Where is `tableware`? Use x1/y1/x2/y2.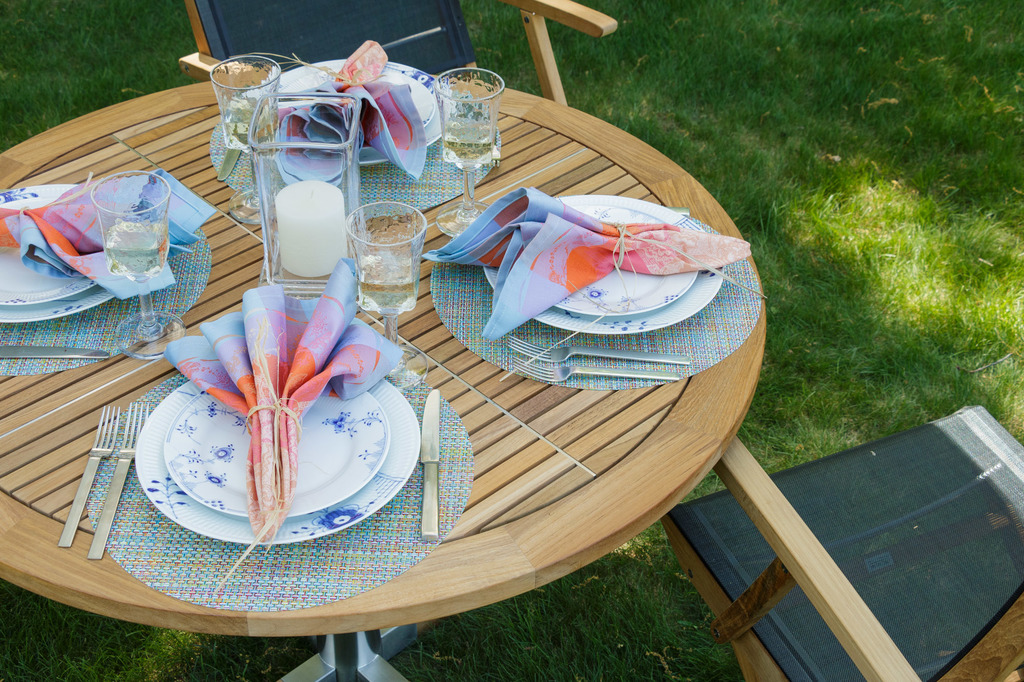
210/57/279/223.
